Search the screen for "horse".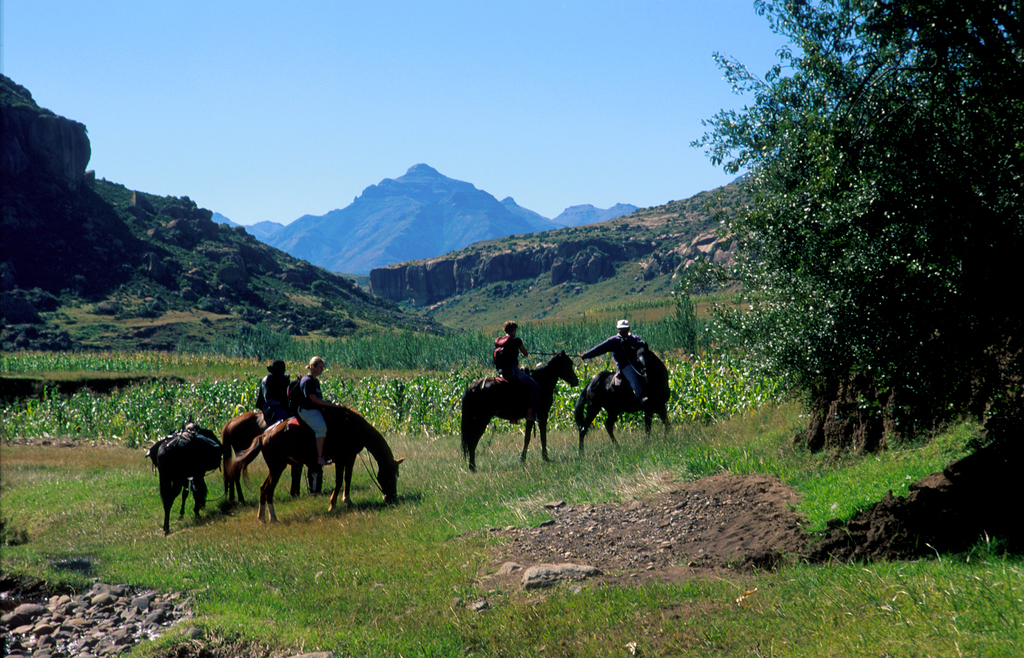
Found at x1=216 y1=404 x2=335 y2=507.
